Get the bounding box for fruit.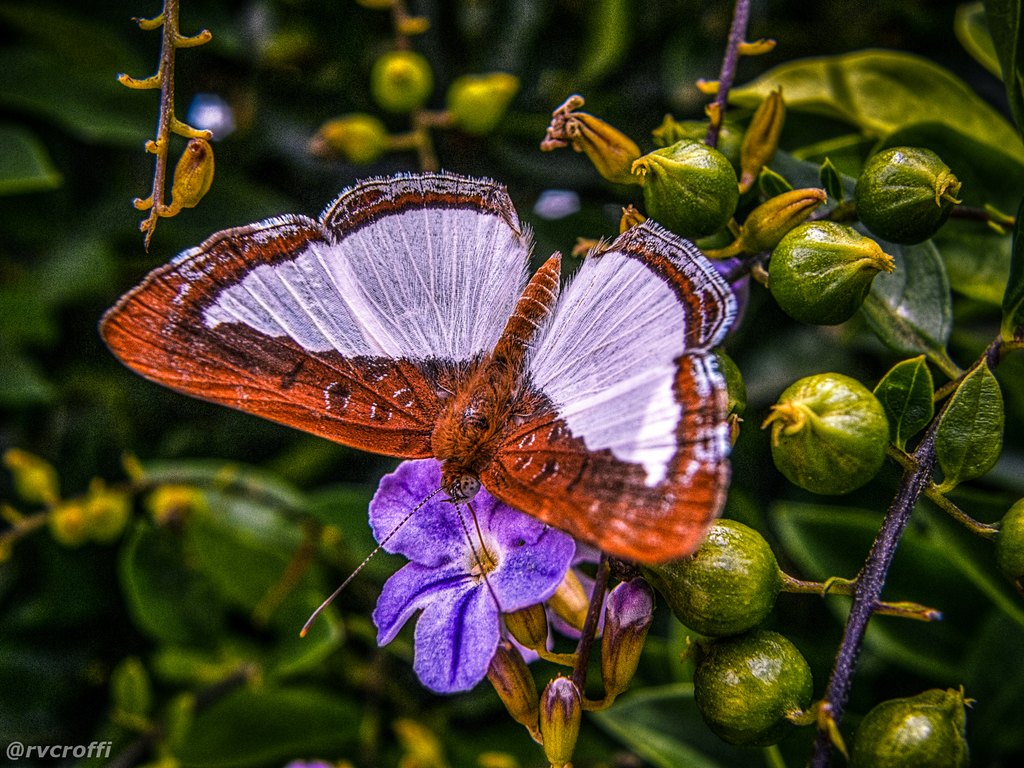
x1=844 y1=673 x2=968 y2=765.
